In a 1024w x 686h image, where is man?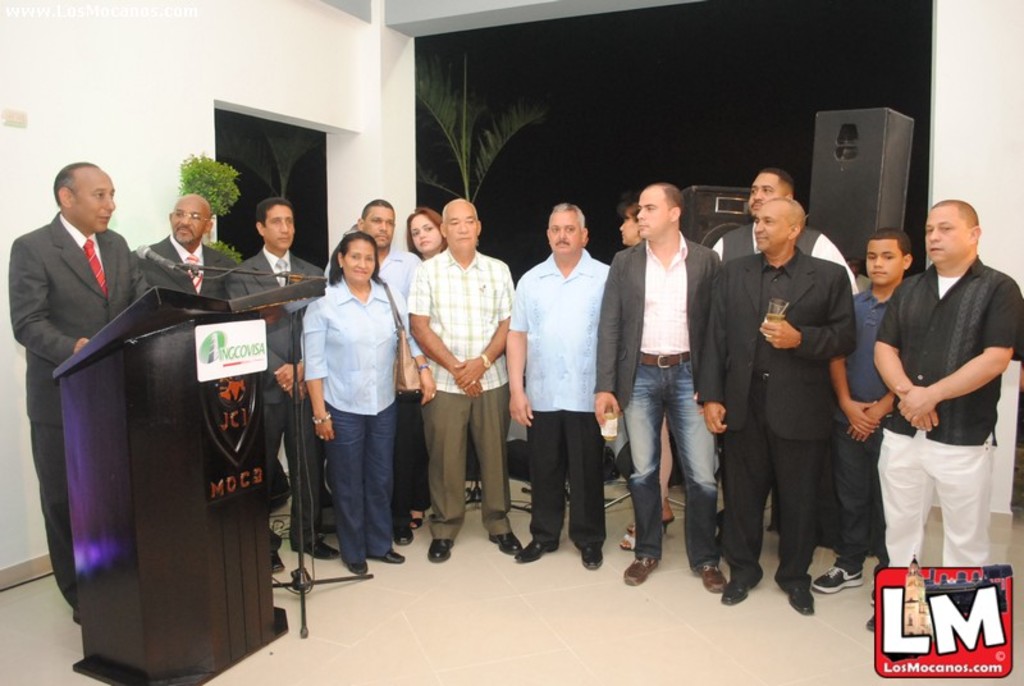
(503, 198, 607, 584).
